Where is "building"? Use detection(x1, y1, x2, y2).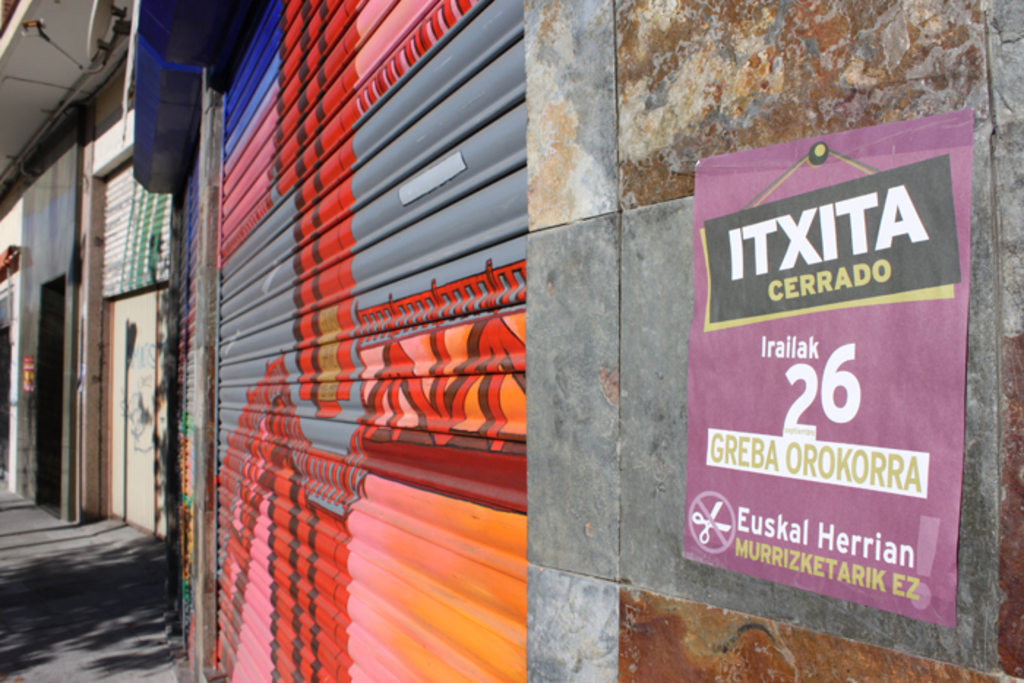
detection(0, 0, 1023, 682).
